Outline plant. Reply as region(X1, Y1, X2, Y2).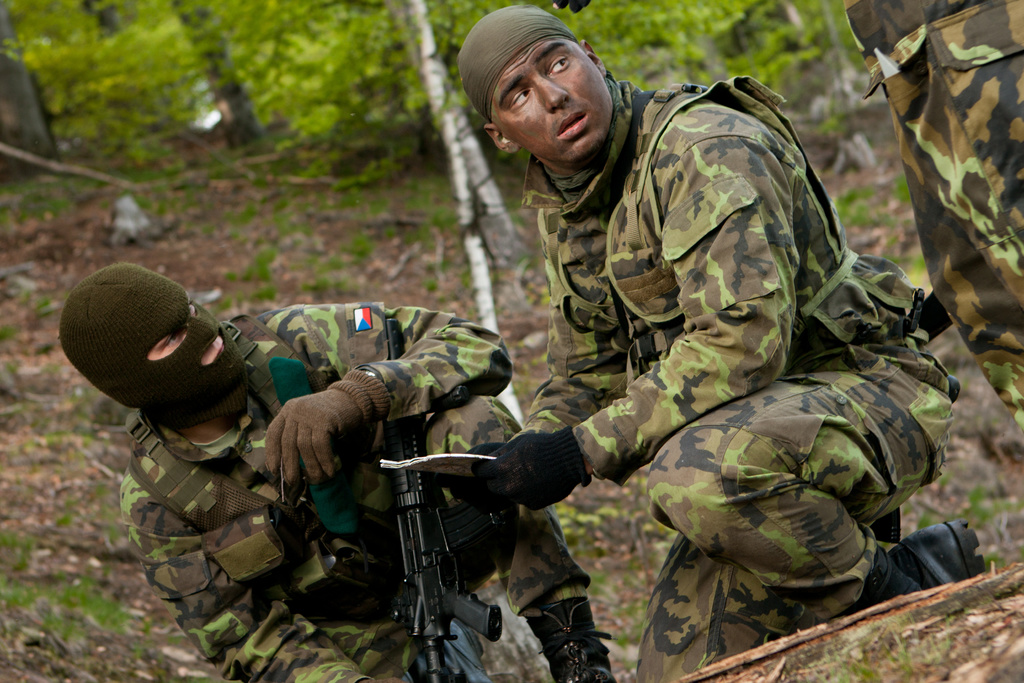
region(495, 300, 509, 320).
